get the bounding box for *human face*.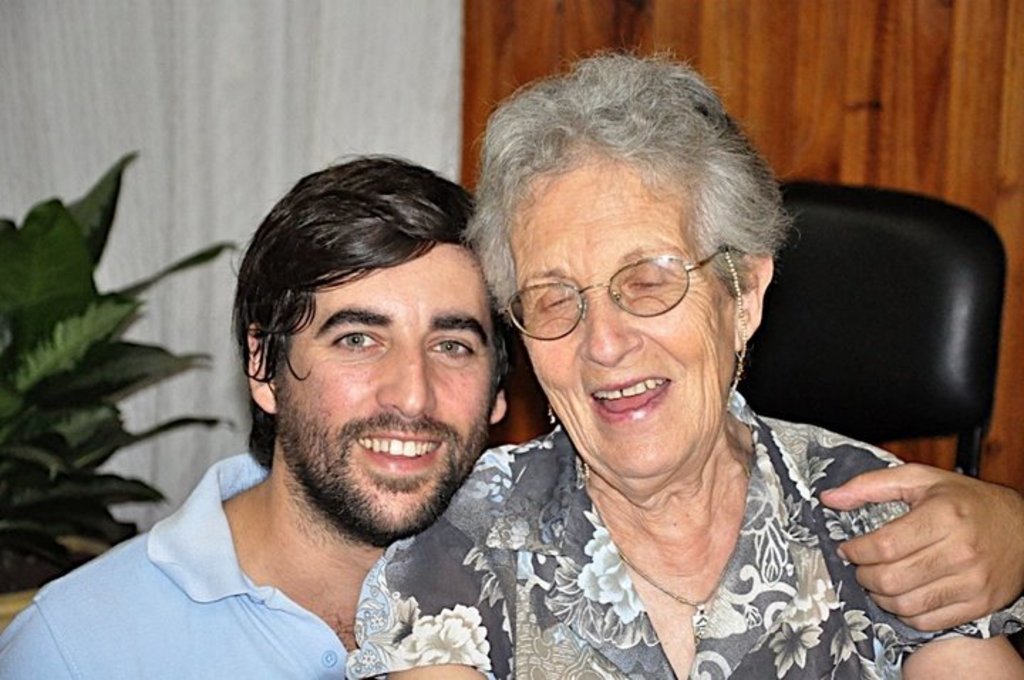
<box>509,162,732,475</box>.
